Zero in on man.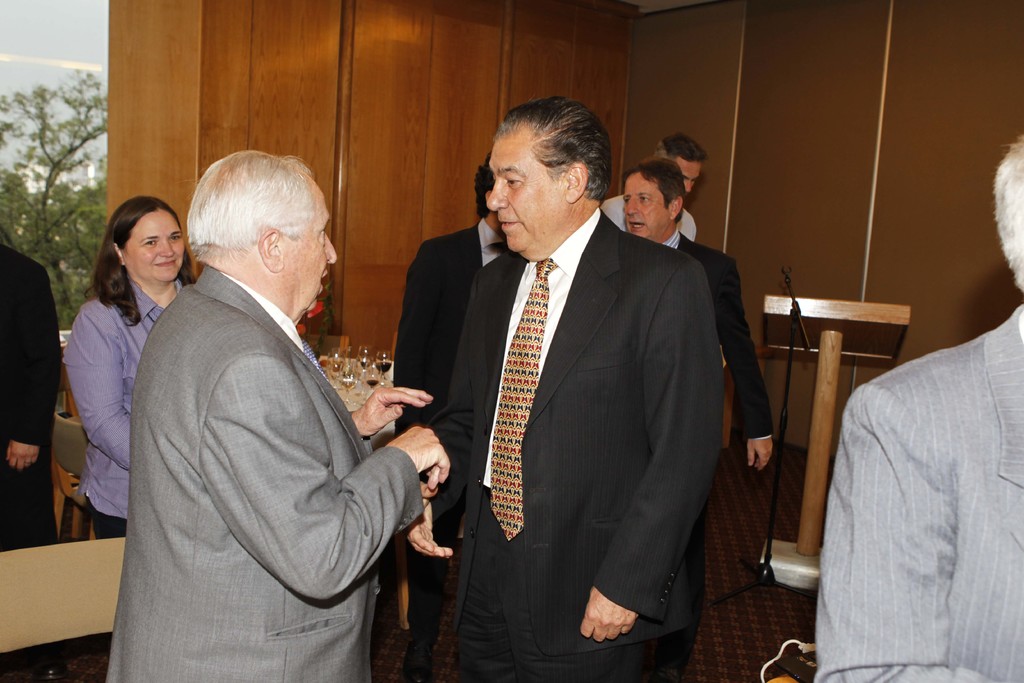
Zeroed in: x1=1 y1=243 x2=61 y2=682.
